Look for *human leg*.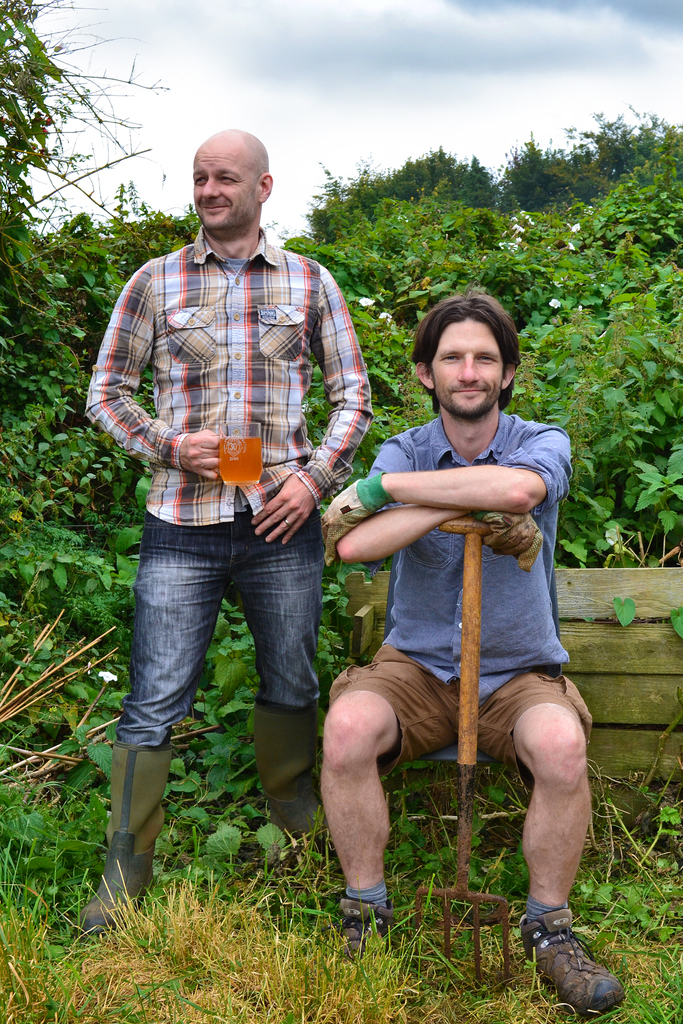
Found: bbox=[495, 669, 614, 1009].
